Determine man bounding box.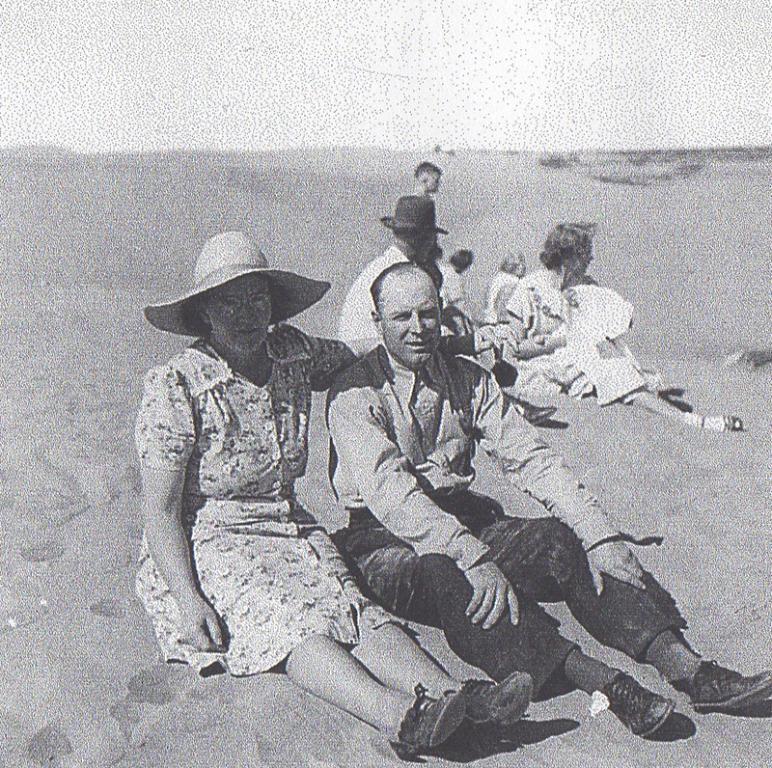
Determined: select_region(325, 263, 771, 739).
